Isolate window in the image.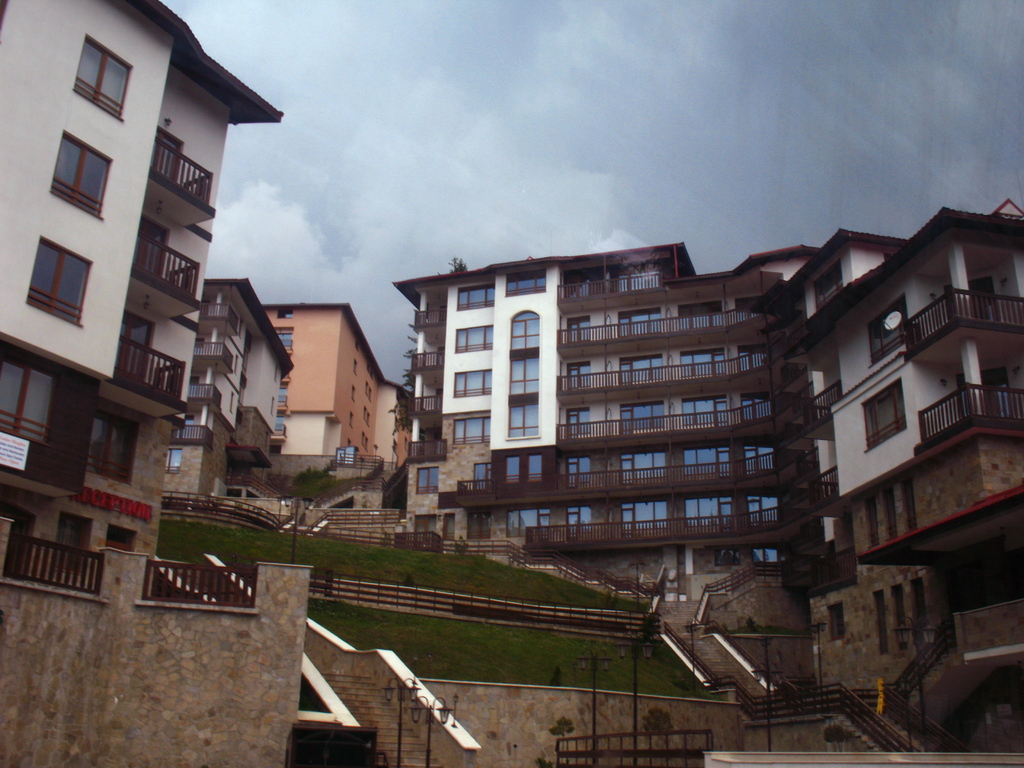
Isolated region: l=502, t=505, r=552, b=538.
